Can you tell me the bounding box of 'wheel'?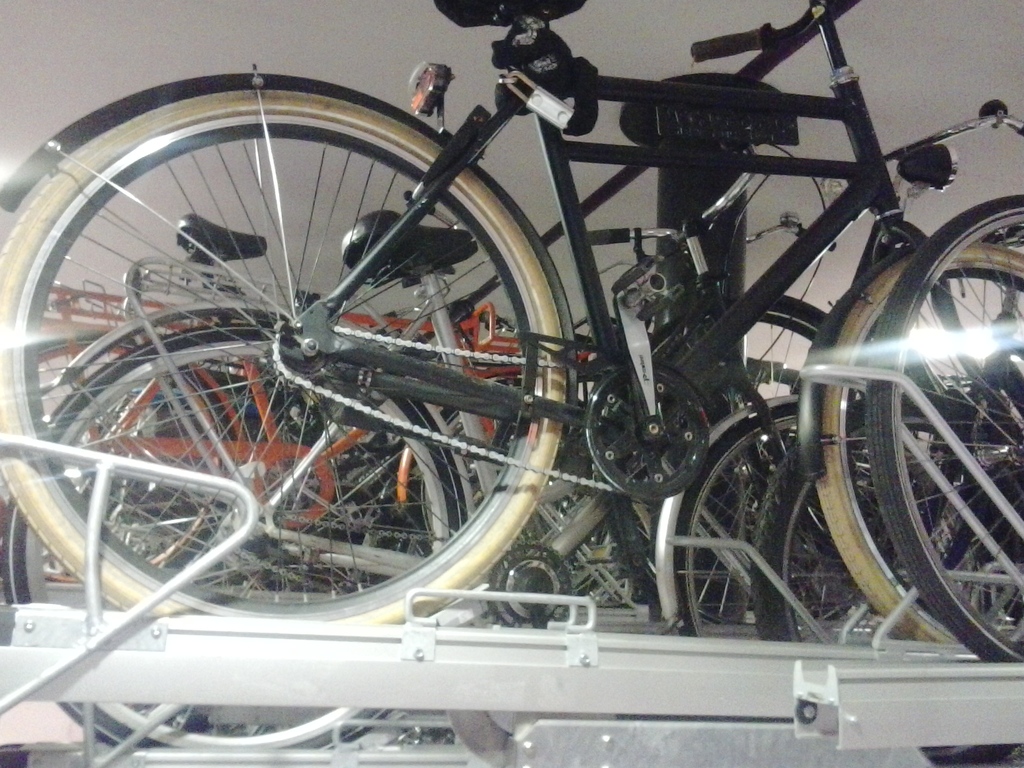
[left=0, top=305, right=458, bottom=761].
